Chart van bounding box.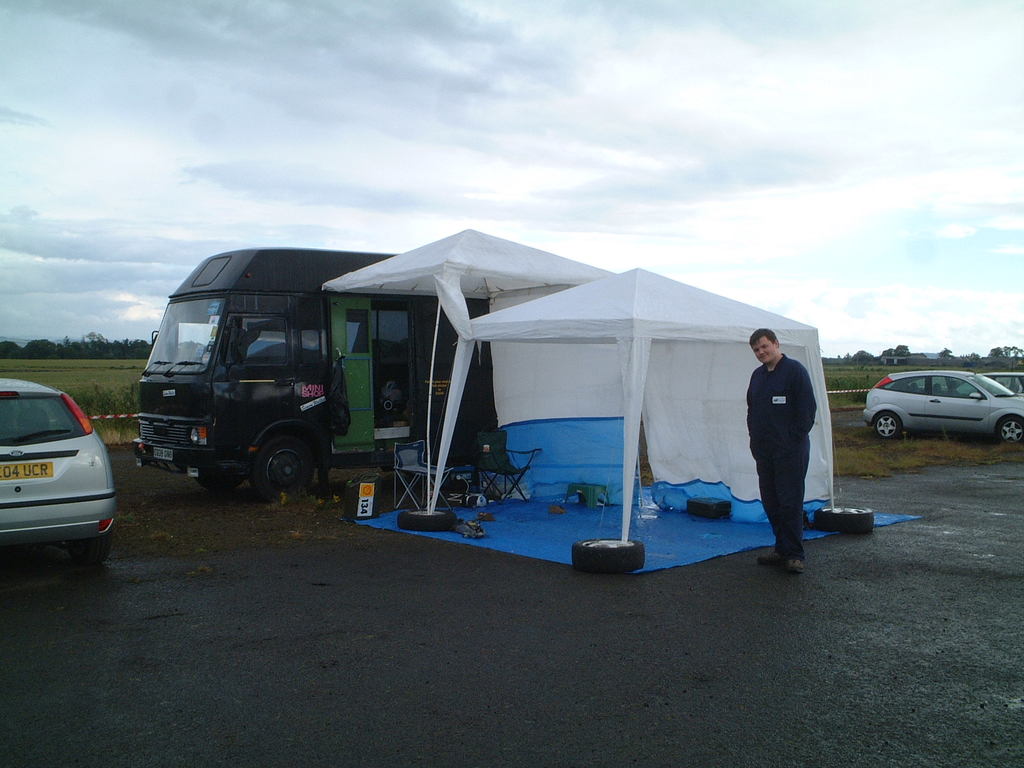
Charted: rect(129, 246, 499, 504).
